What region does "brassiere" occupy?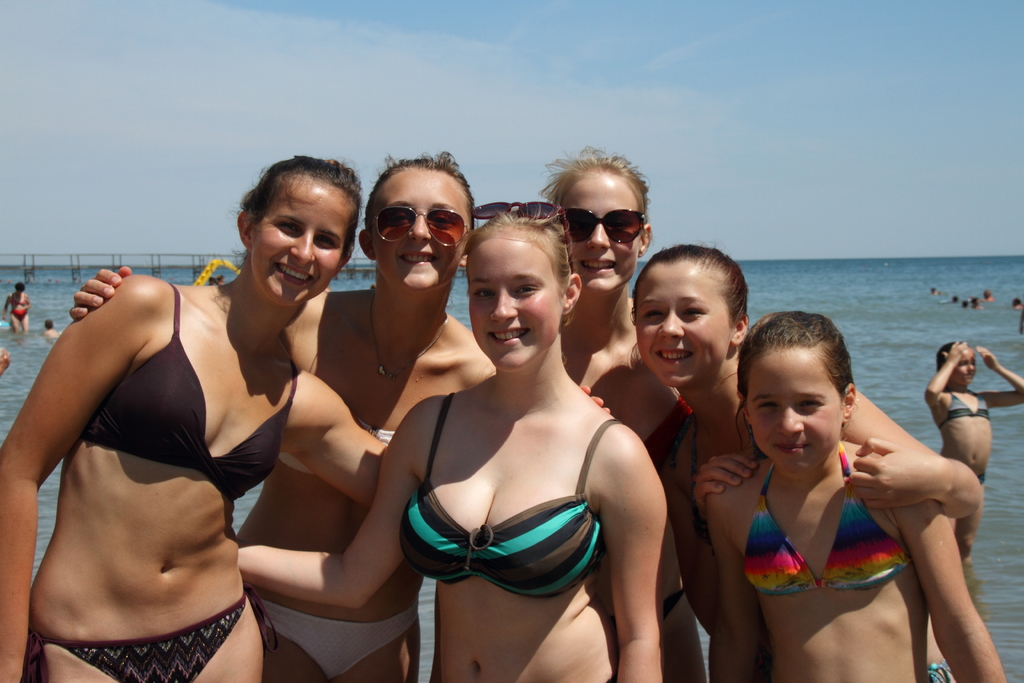
region(938, 390, 990, 427).
